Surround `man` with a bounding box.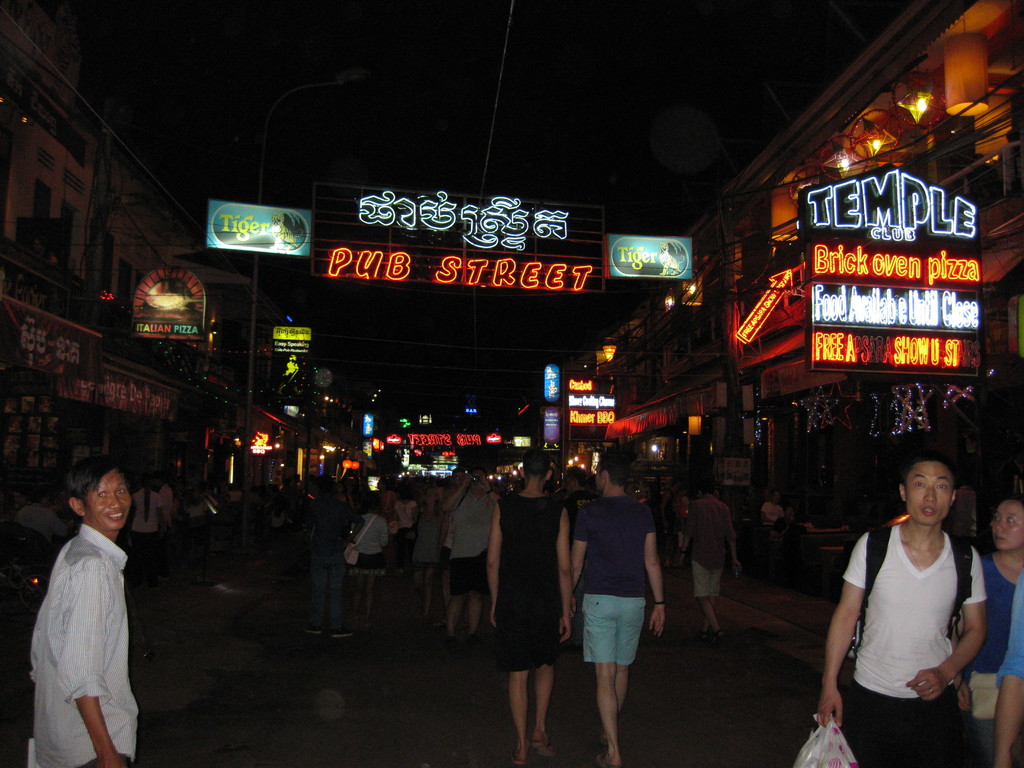
29,458,139,767.
